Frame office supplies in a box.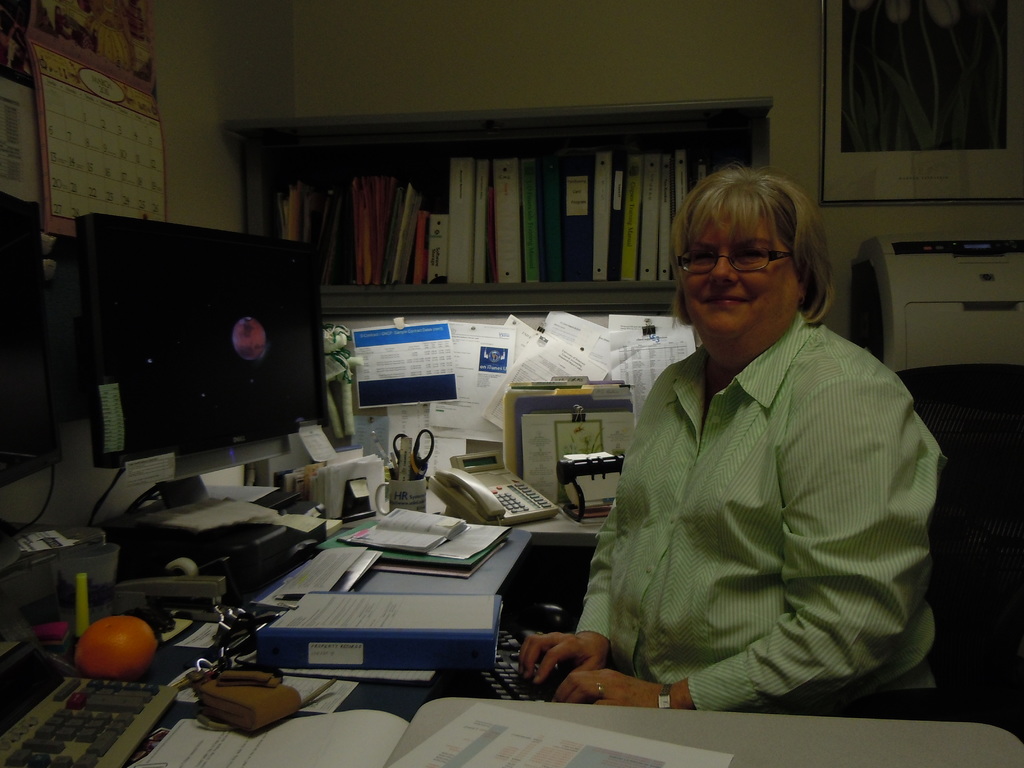
307 663 431 716.
